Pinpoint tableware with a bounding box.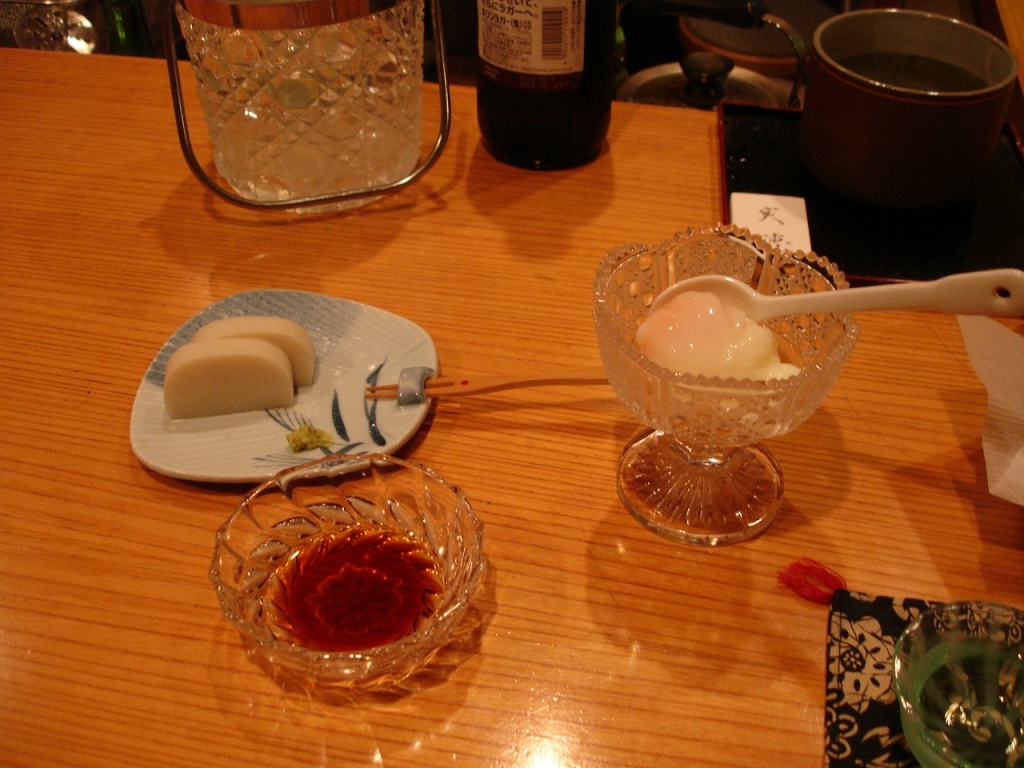
x1=126, y1=287, x2=441, y2=484.
